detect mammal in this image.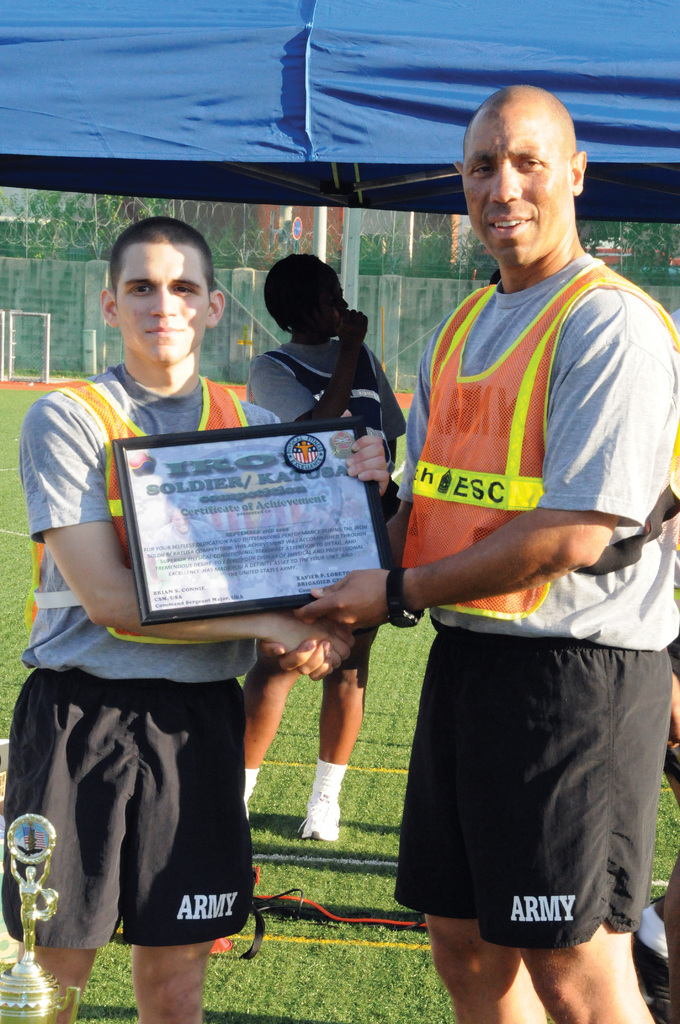
Detection: box=[366, 105, 658, 1016].
